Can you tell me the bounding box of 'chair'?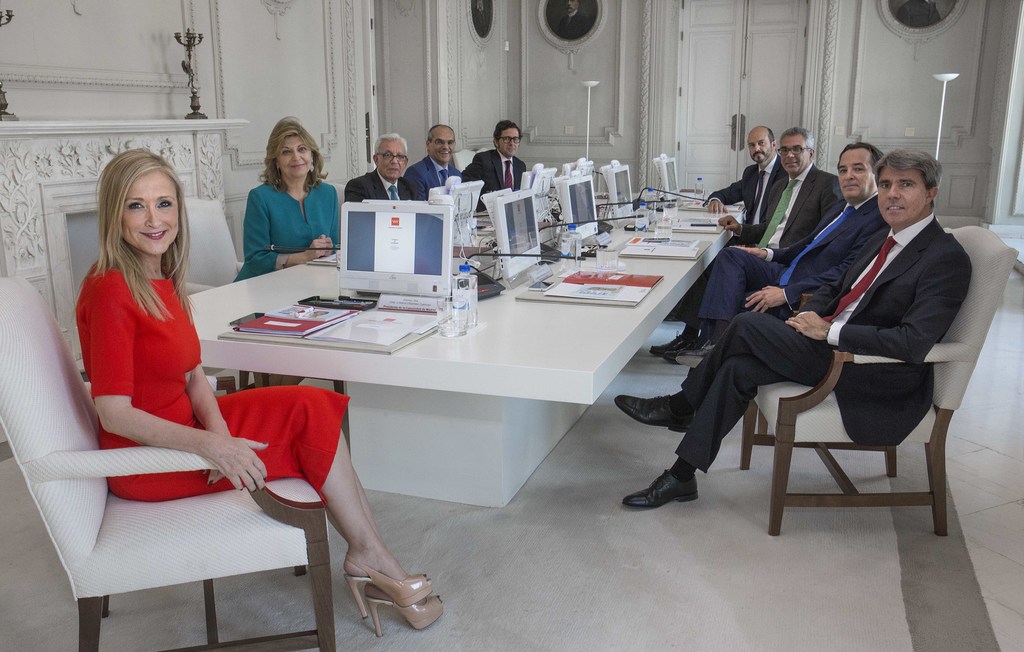
451 150 476 179.
